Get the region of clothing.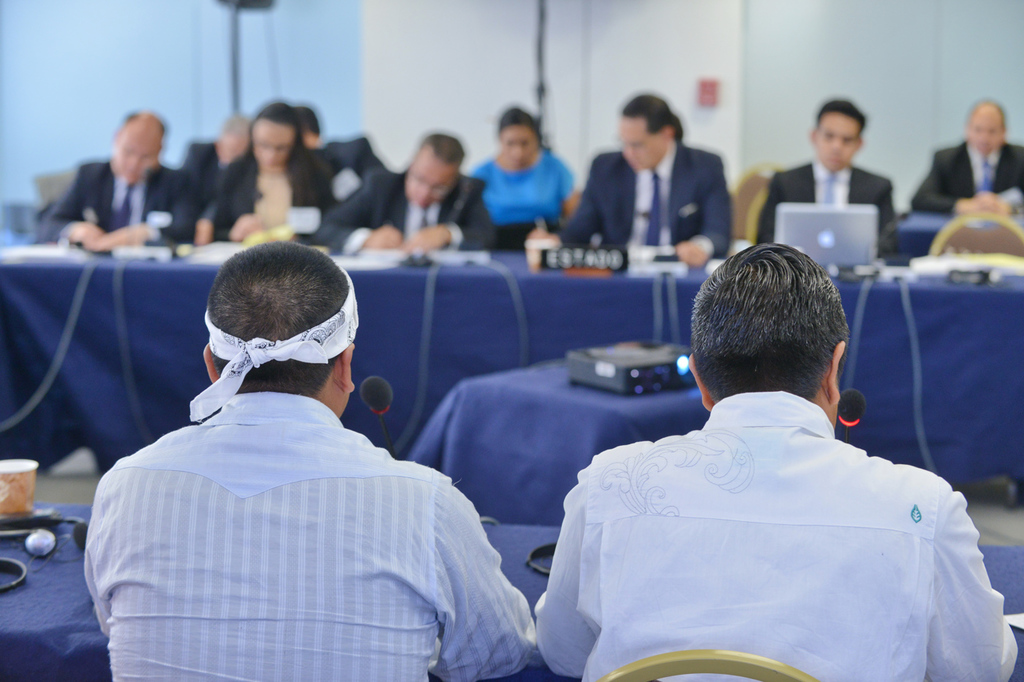
<box>468,147,571,226</box>.
